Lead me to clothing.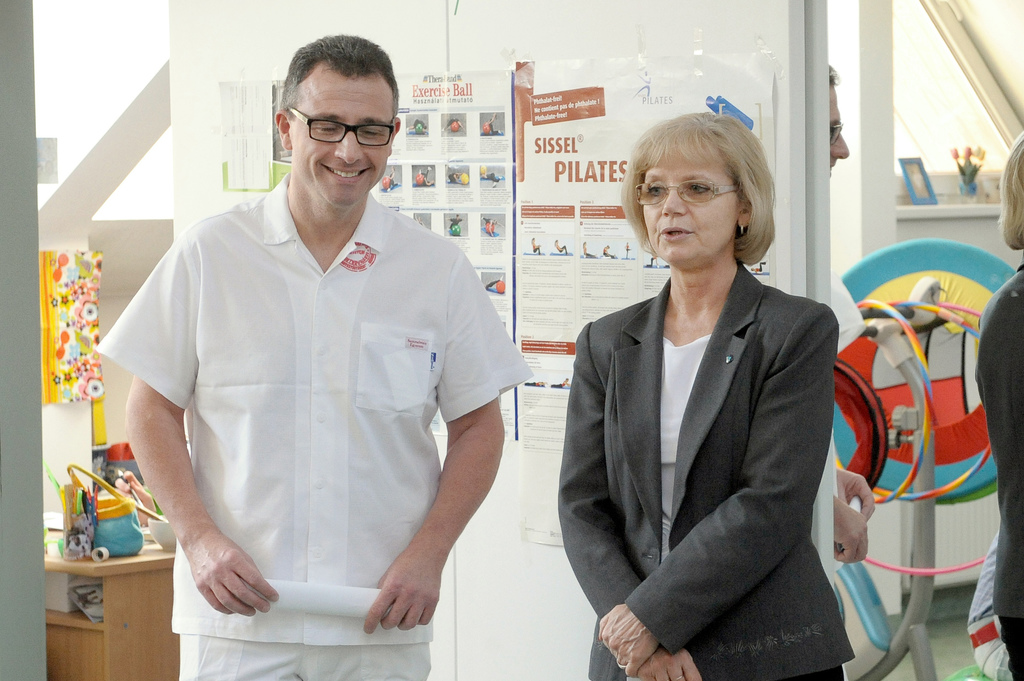
Lead to BBox(974, 253, 1023, 680).
